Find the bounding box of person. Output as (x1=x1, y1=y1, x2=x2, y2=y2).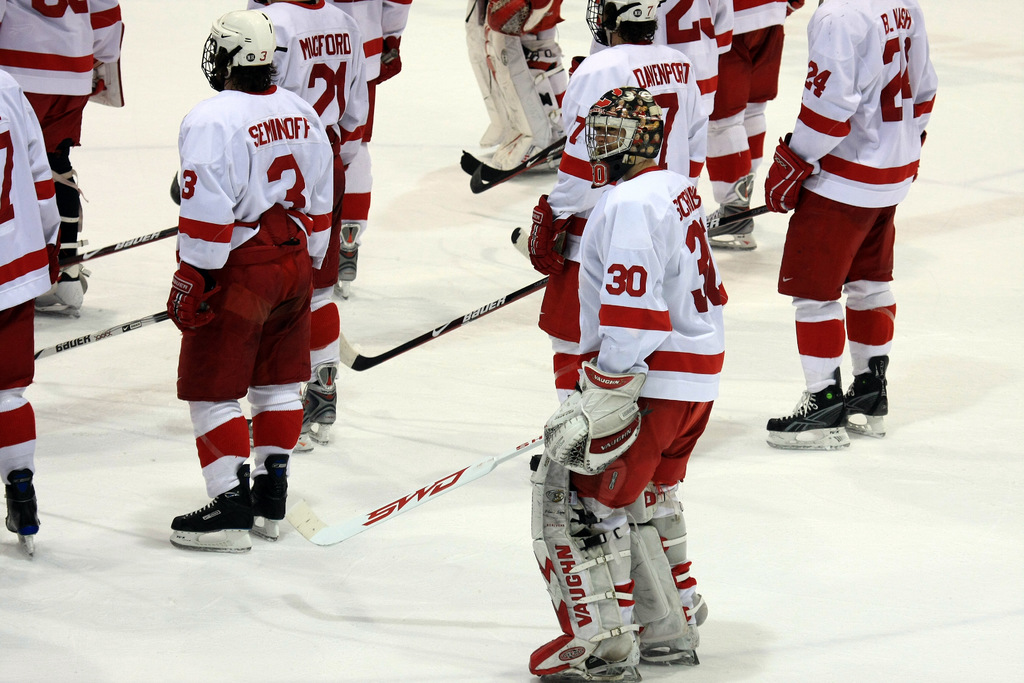
(x1=762, y1=0, x2=939, y2=454).
